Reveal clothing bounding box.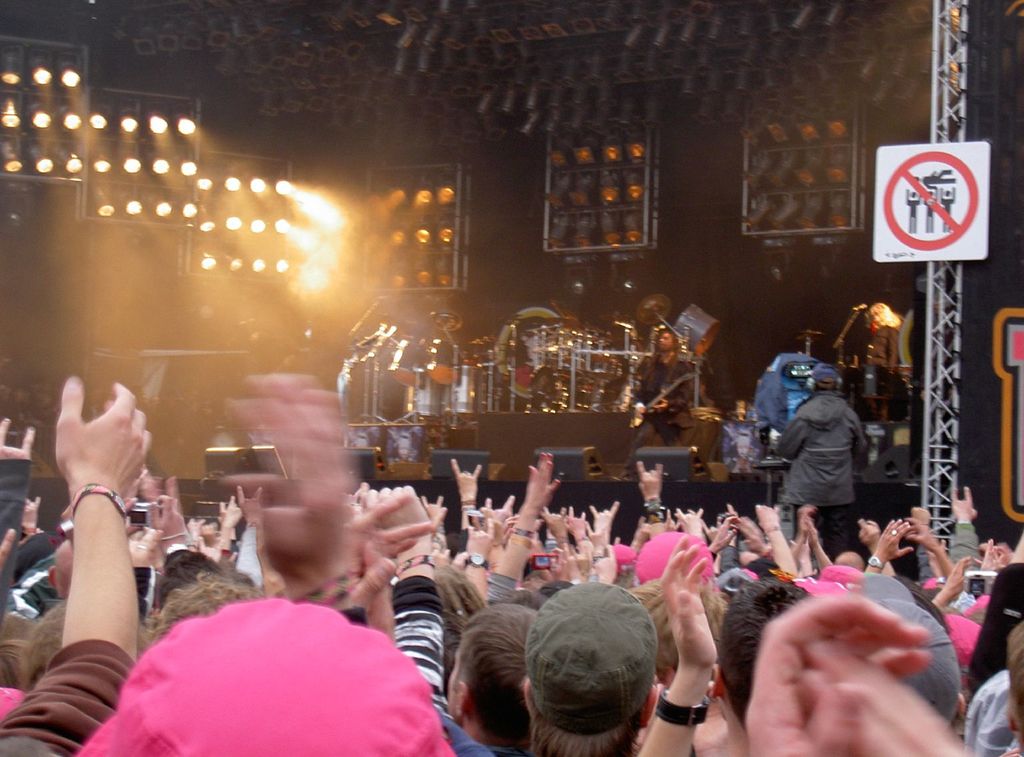
Revealed: <box>43,597,68,635</box>.
